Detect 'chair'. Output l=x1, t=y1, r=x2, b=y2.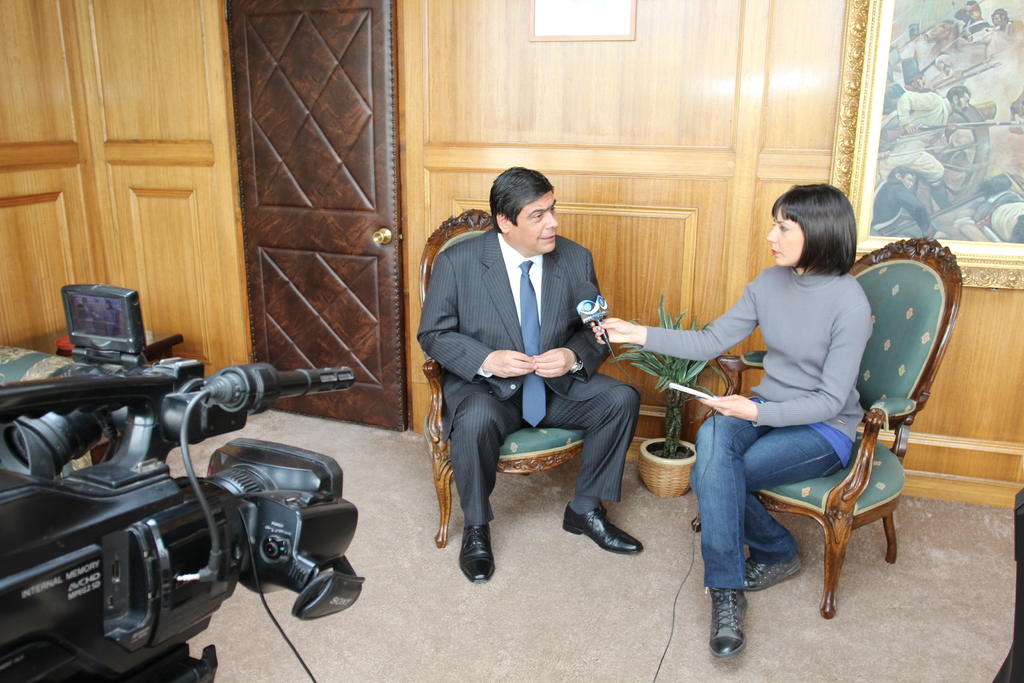
l=420, t=208, r=604, b=552.
